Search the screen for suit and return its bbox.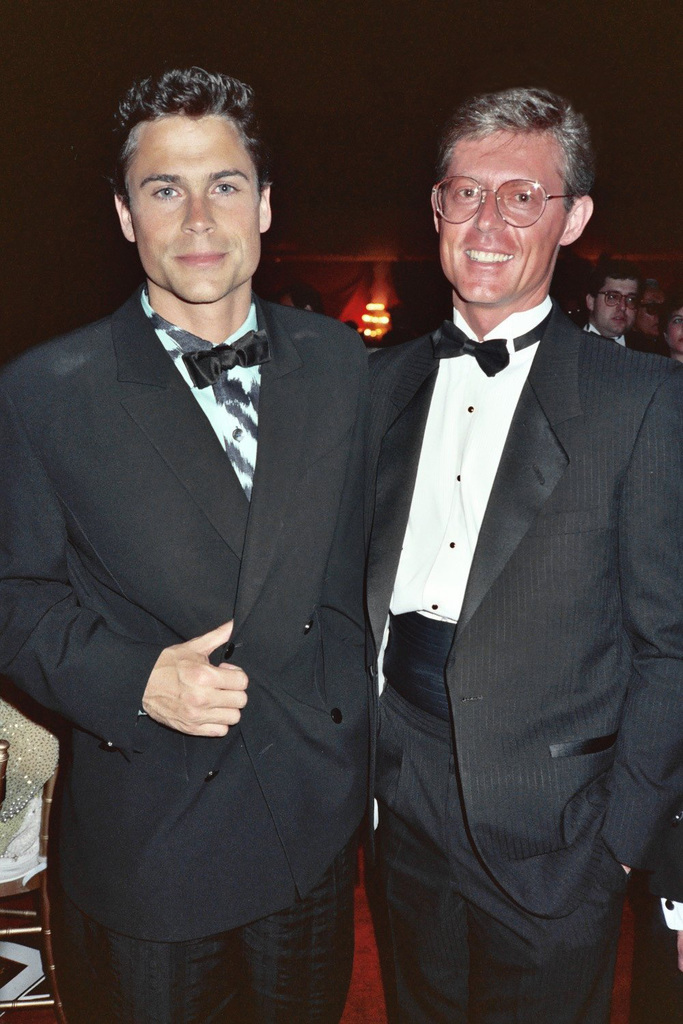
Found: x1=320 y1=83 x2=647 y2=1023.
